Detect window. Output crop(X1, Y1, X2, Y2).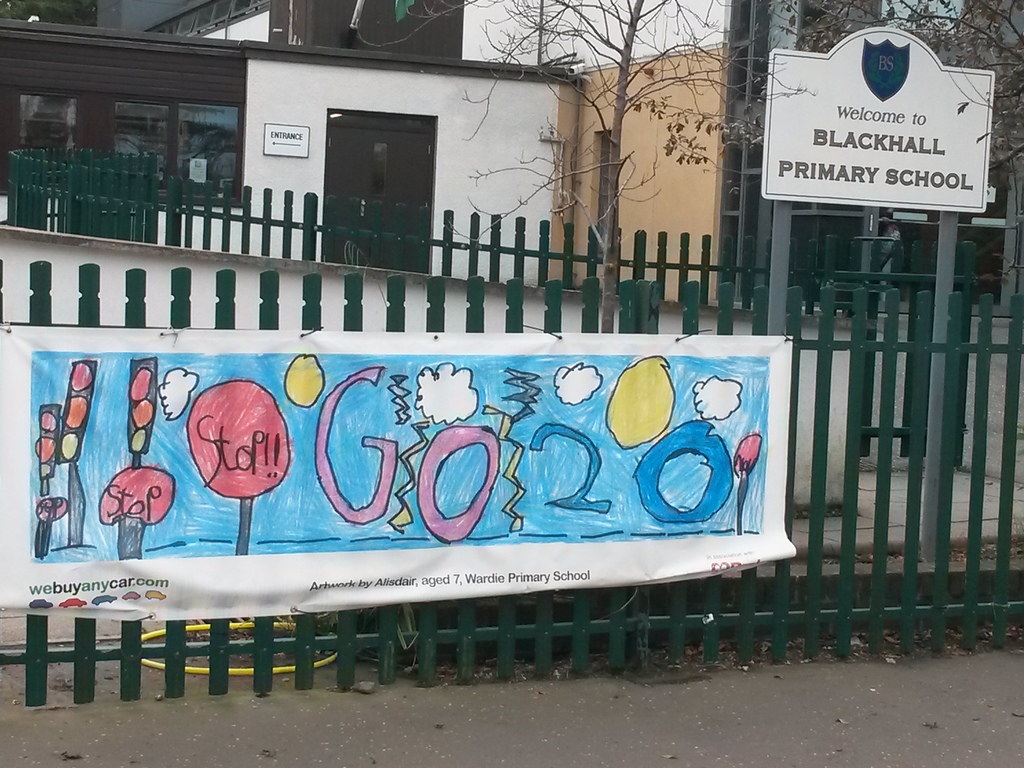
crop(17, 94, 74, 144).
